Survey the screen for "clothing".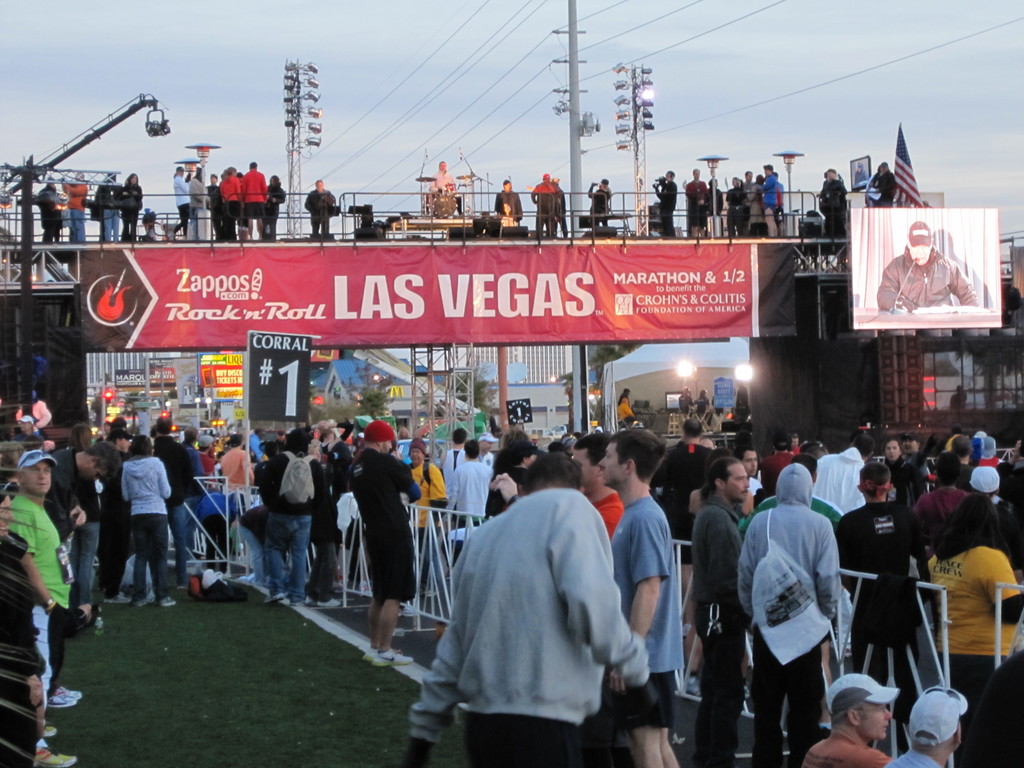
Survey found: [305, 188, 337, 233].
